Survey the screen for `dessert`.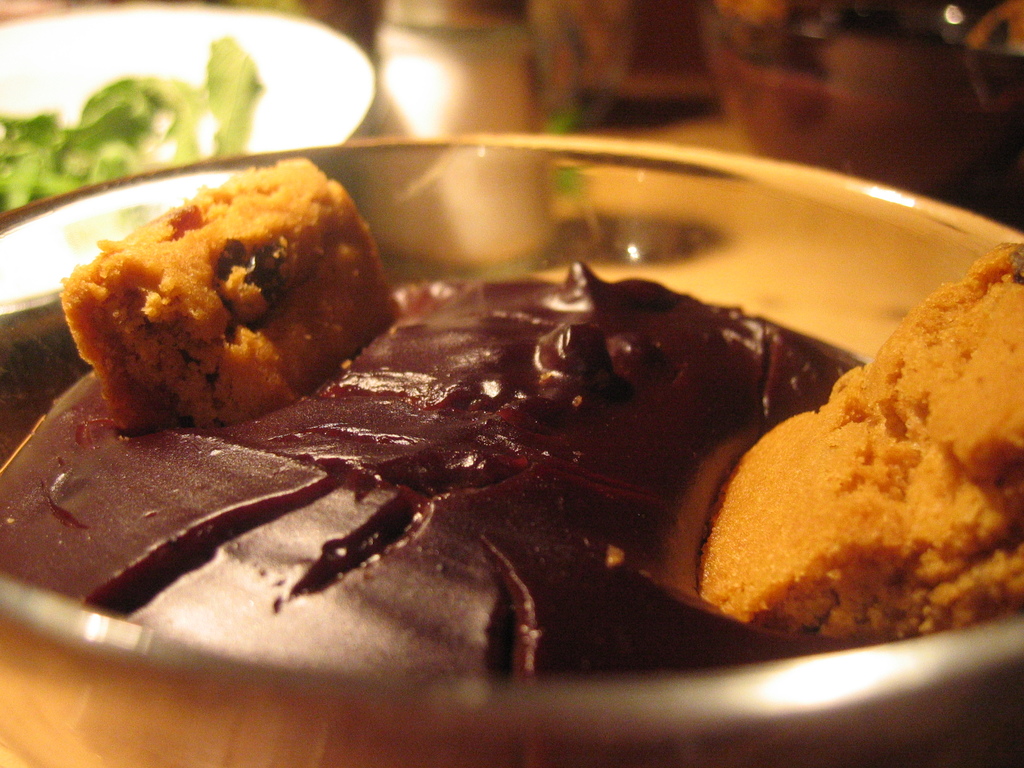
Survey found: select_region(0, 278, 862, 767).
